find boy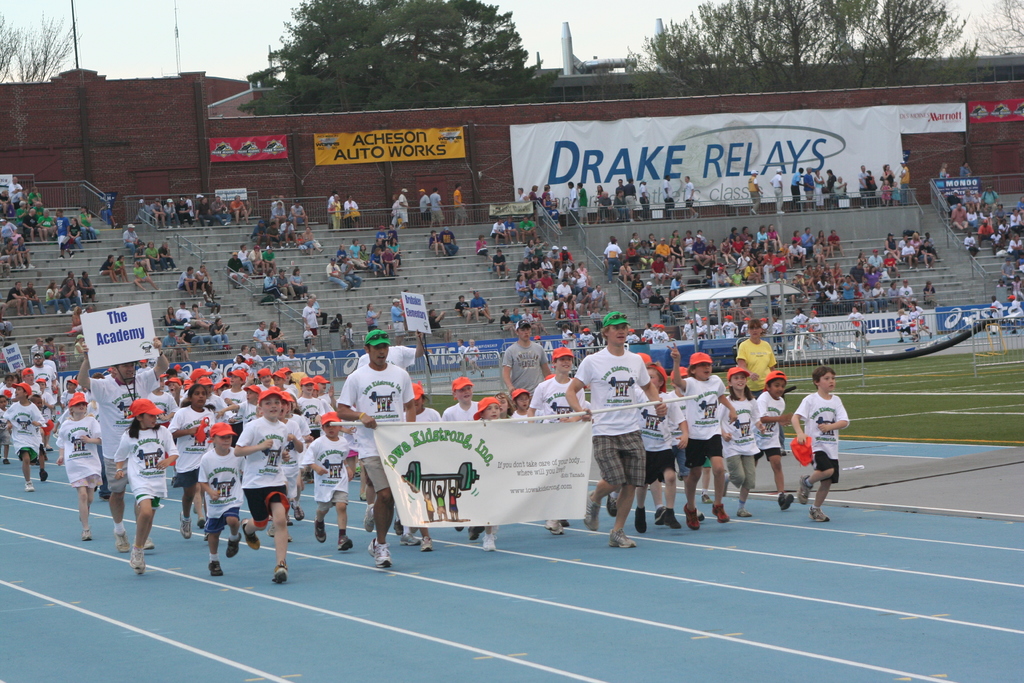
Rect(917, 239, 933, 268)
